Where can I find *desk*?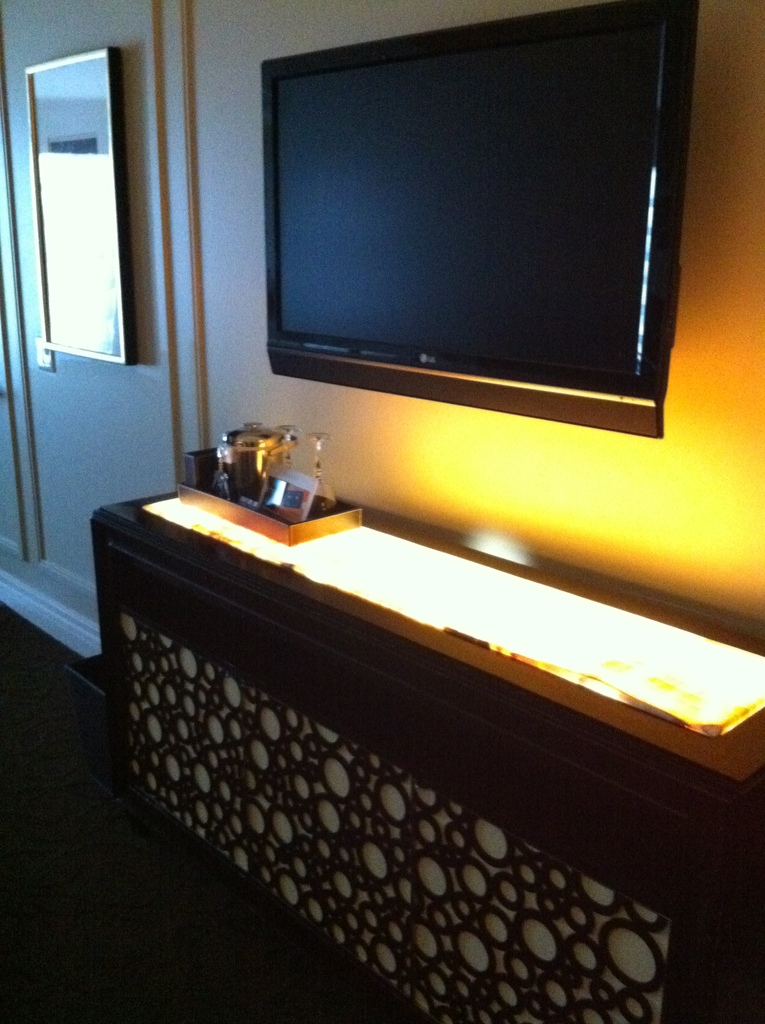
You can find it at (x1=34, y1=351, x2=764, y2=963).
